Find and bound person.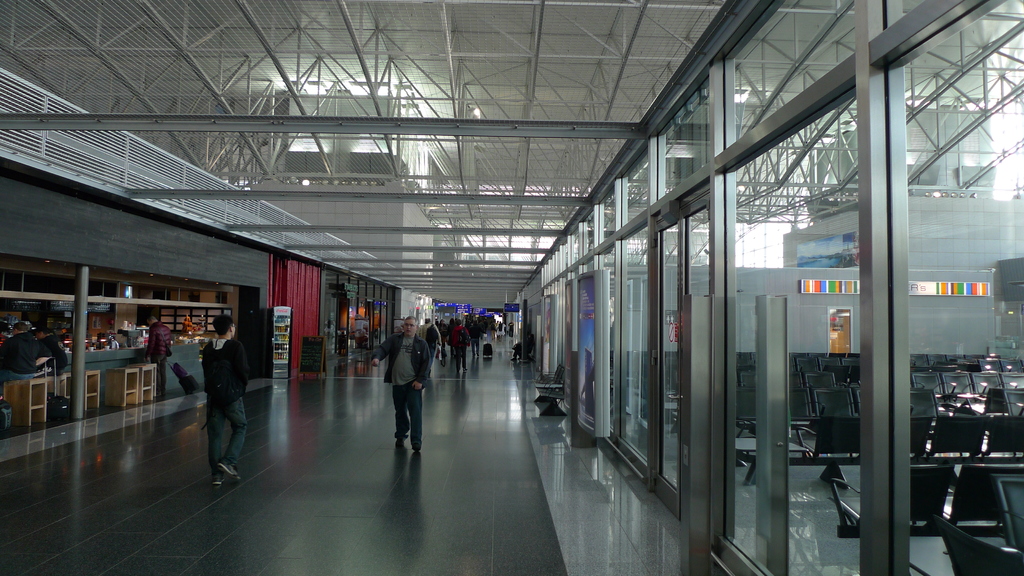
Bound: <bbox>143, 314, 172, 397</bbox>.
